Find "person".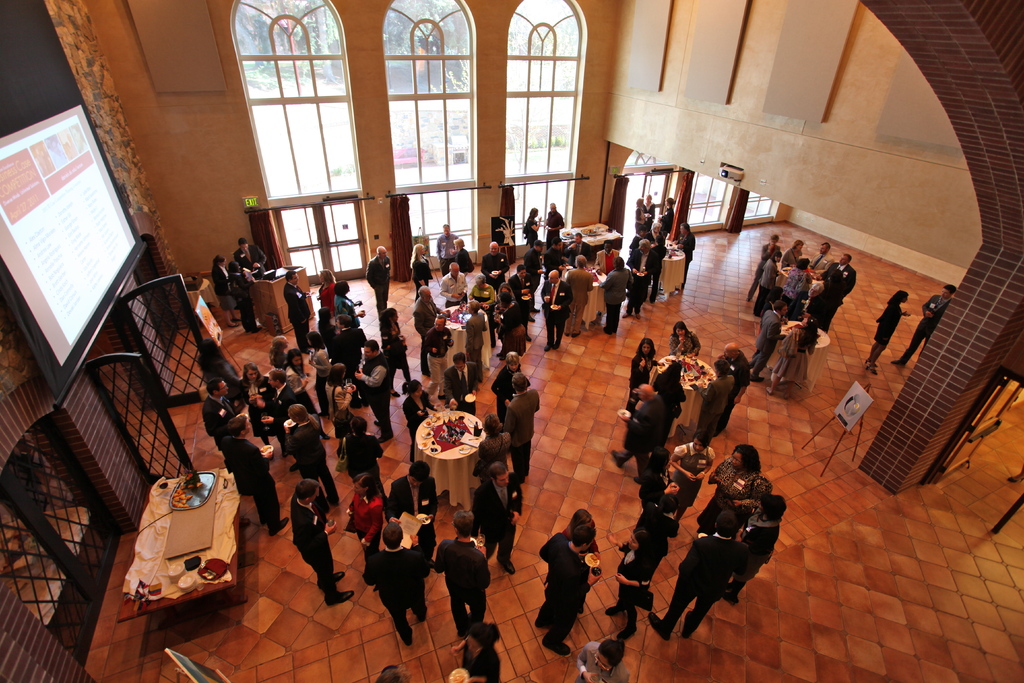
[214,256,243,327].
